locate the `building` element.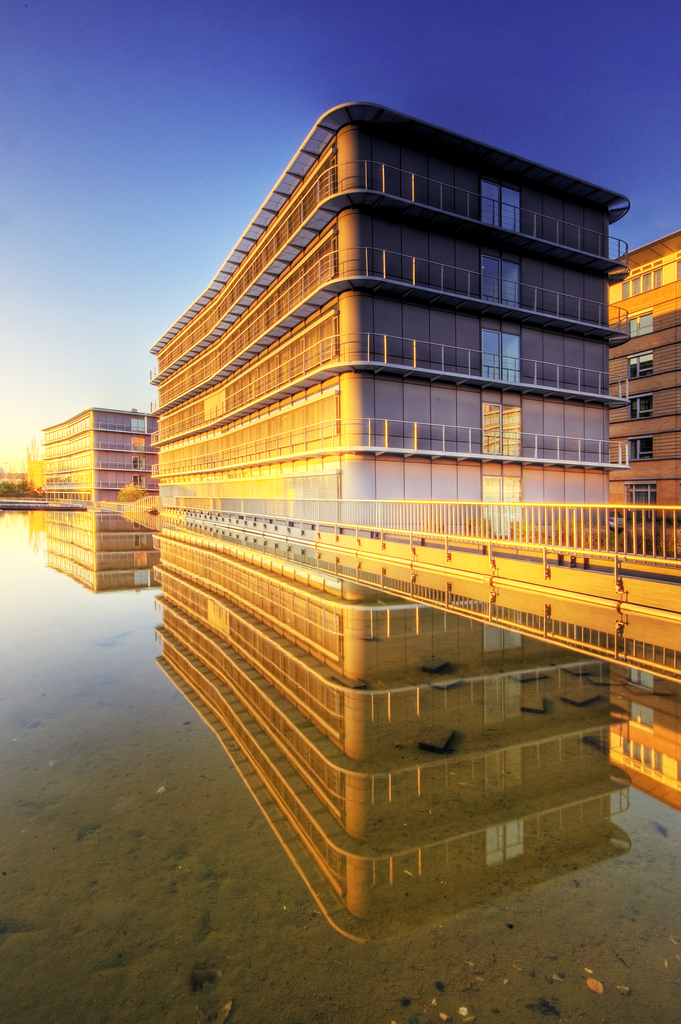
Element bbox: bbox=(143, 99, 628, 531).
